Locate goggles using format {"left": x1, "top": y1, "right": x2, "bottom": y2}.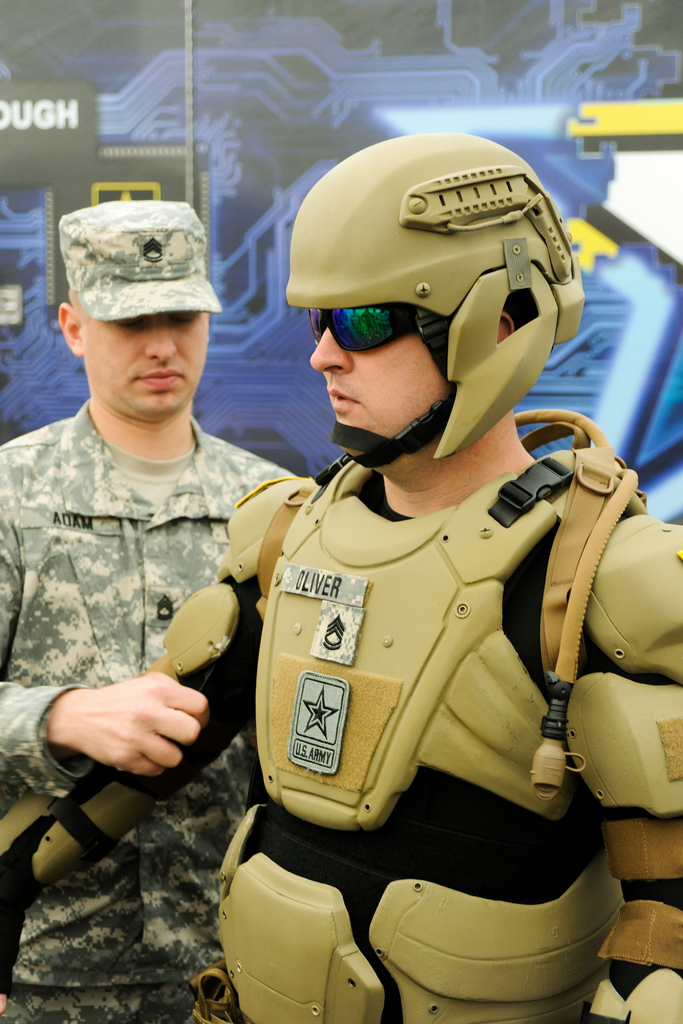
{"left": 300, "top": 295, "right": 422, "bottom": 351}.
